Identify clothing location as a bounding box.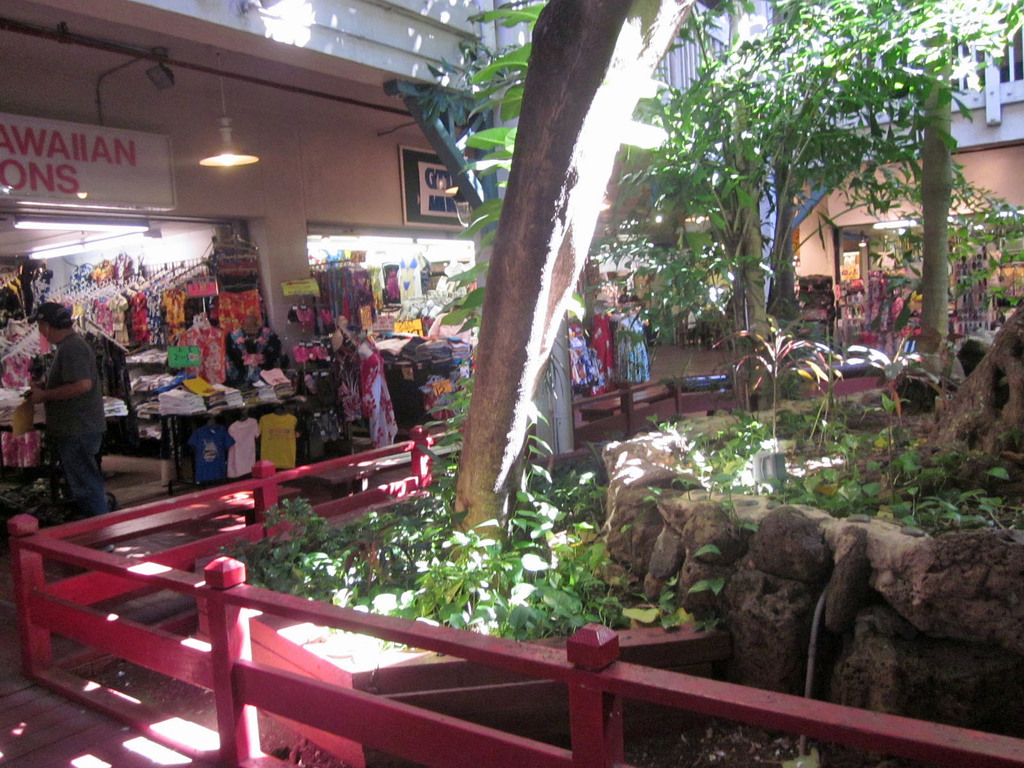
detection(8, 290, 98, 497).
